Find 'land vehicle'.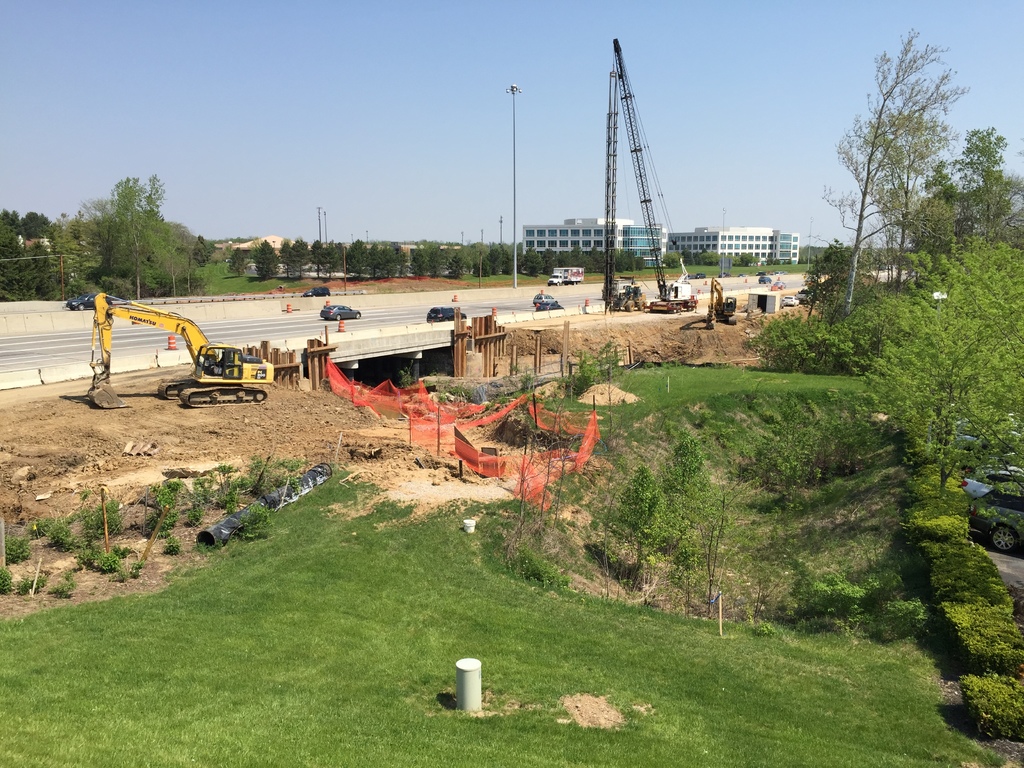
box(614, 283, 645, 312).
